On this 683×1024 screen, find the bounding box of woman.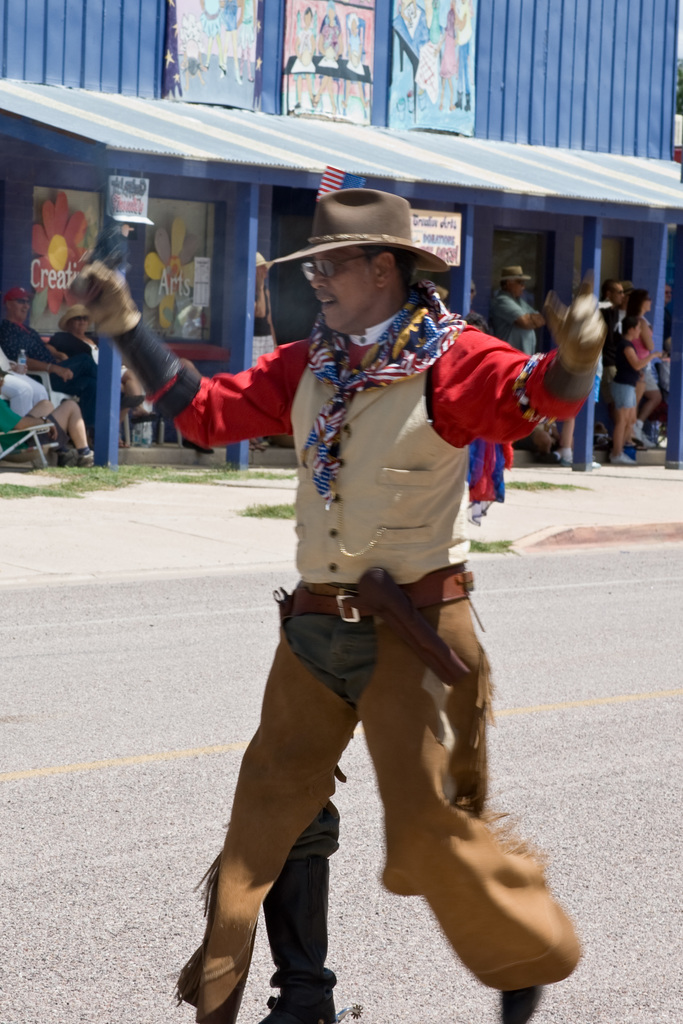
Bounding box: region(609, 312, 658, 467).
